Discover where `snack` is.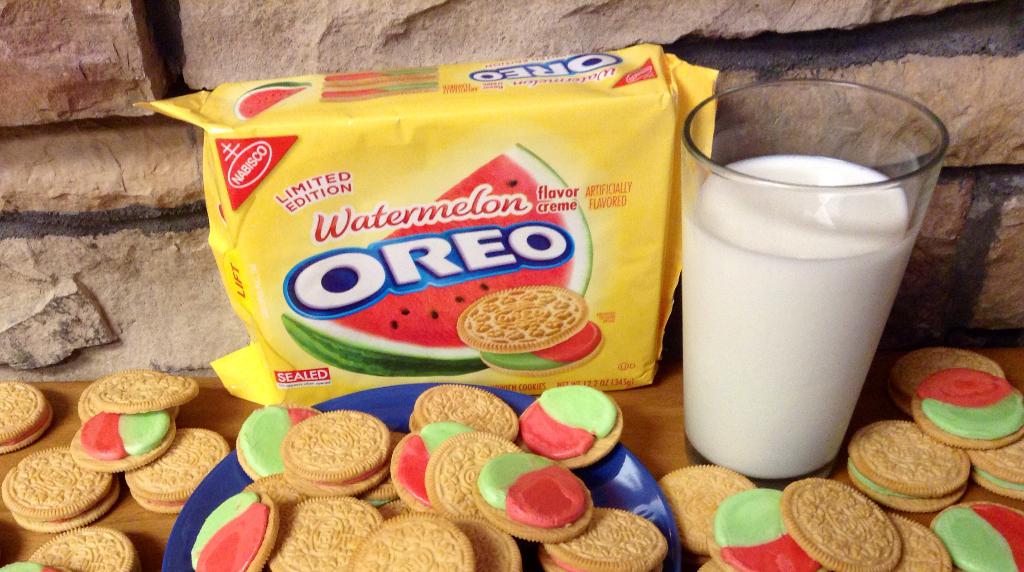
Discovered at 451:514:521:571.
